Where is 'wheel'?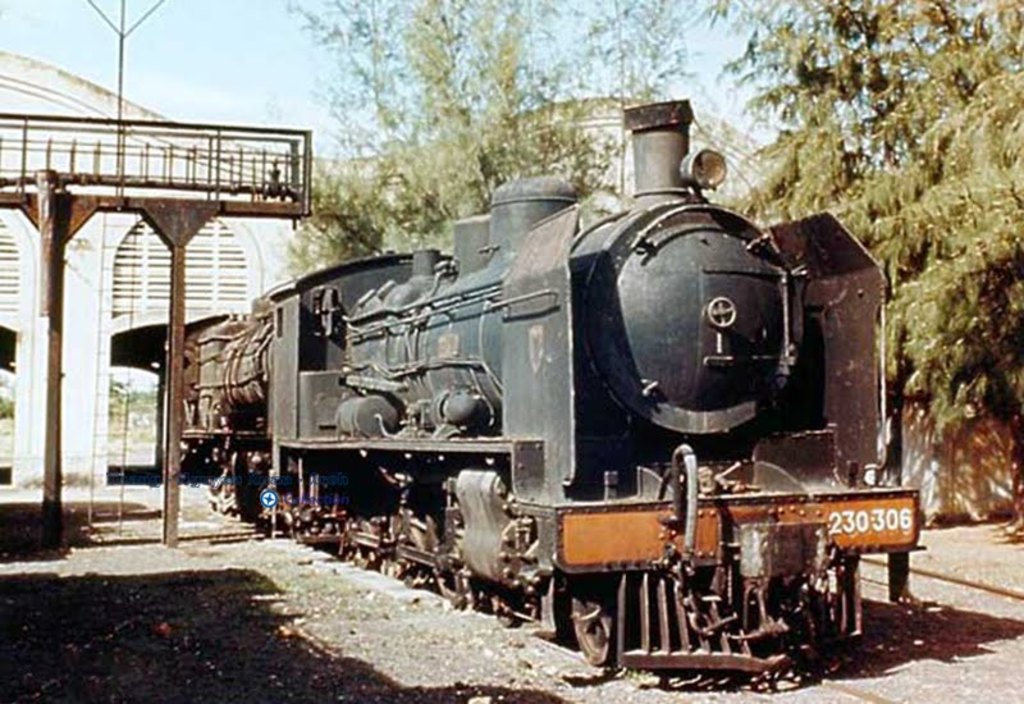
566/590/617/666.
